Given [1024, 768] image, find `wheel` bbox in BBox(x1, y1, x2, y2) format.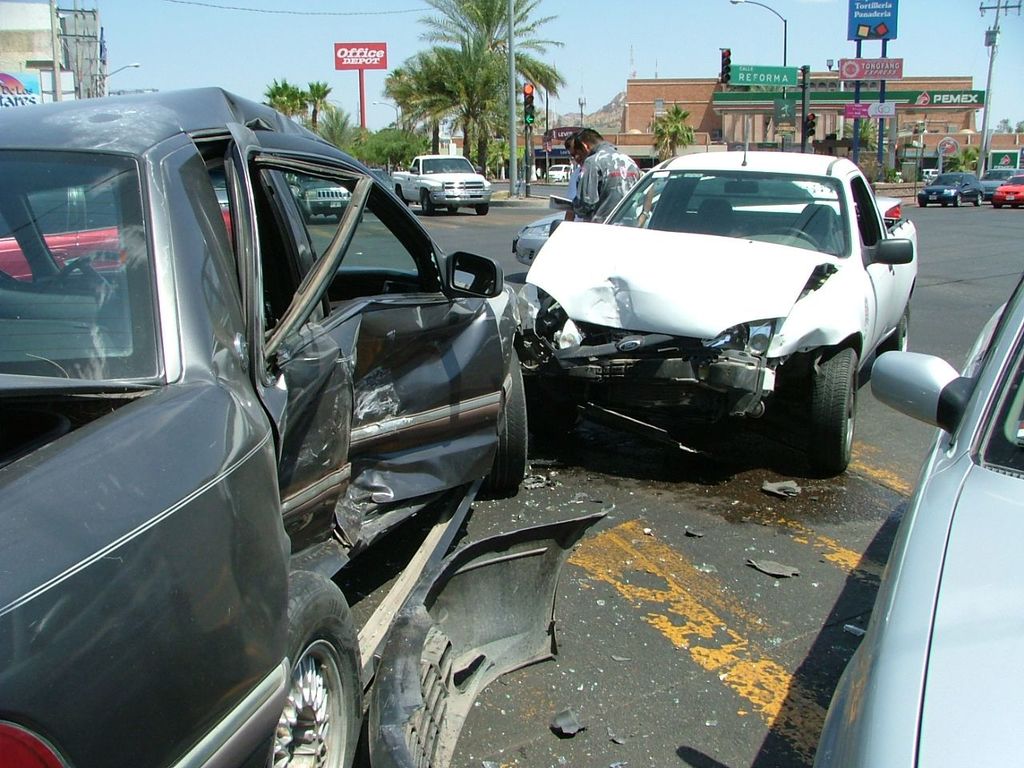
BBox(393, 189, 410, 205).
